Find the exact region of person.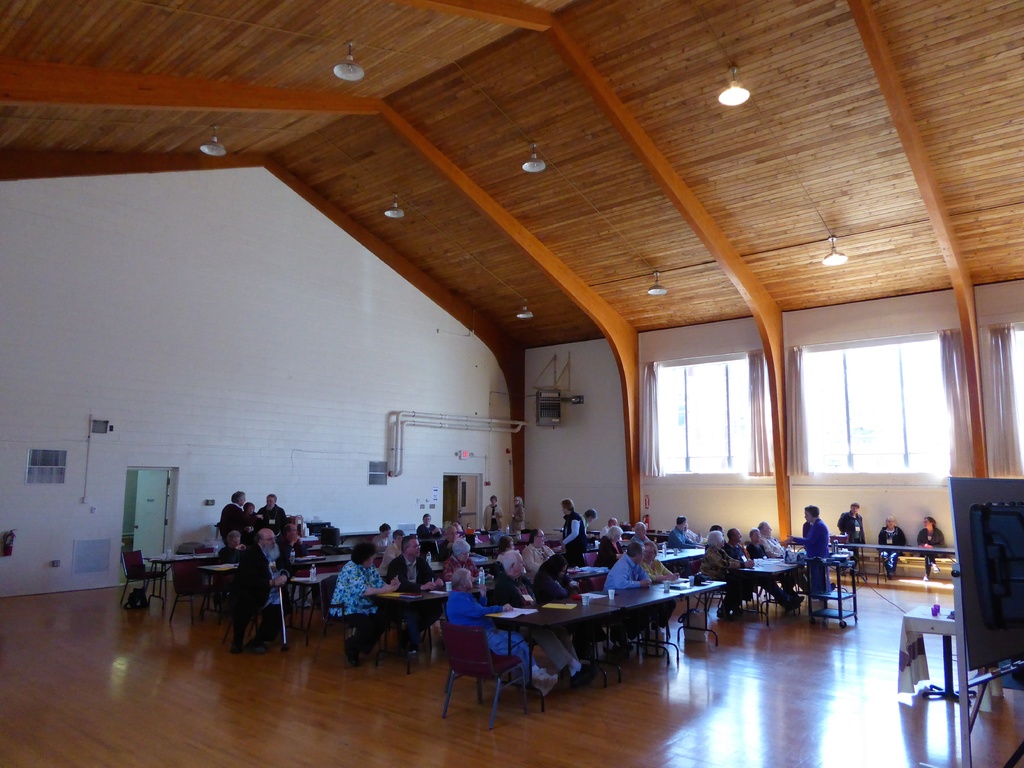
Exact region: 882:512:911:566.
